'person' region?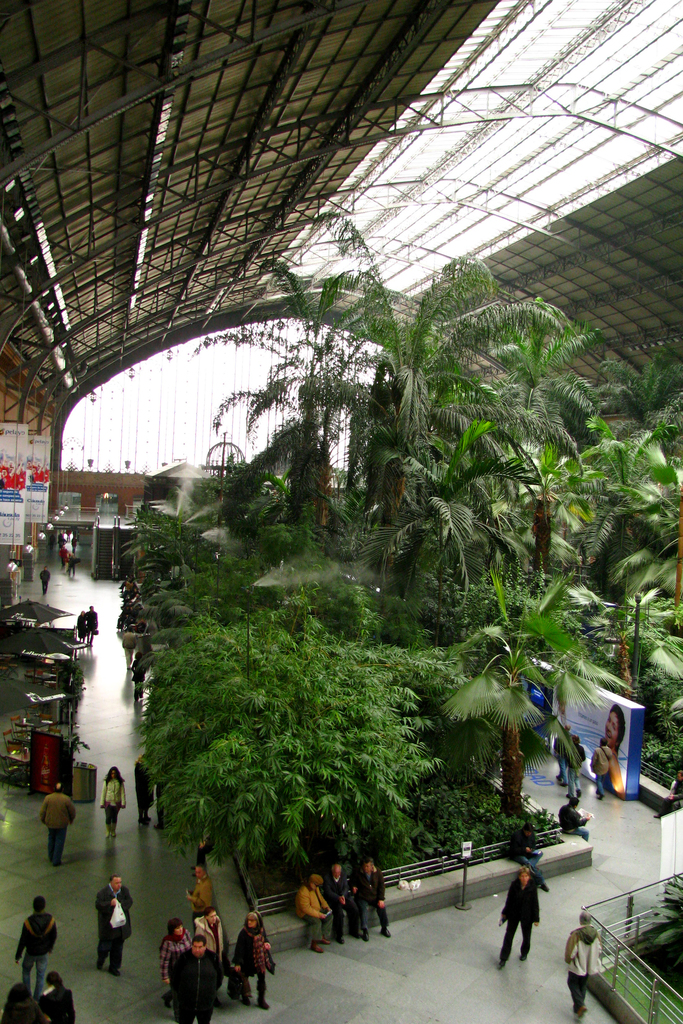
[70, 536, 76, 548]
